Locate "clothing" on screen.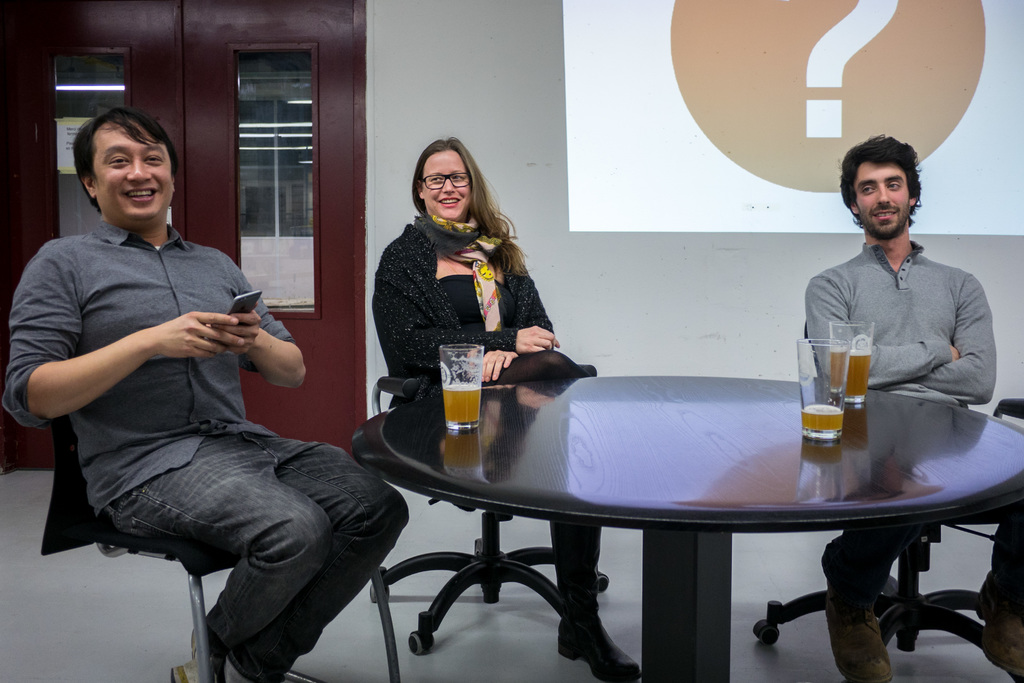
On screen at rect(365, 212, 602, 613).
